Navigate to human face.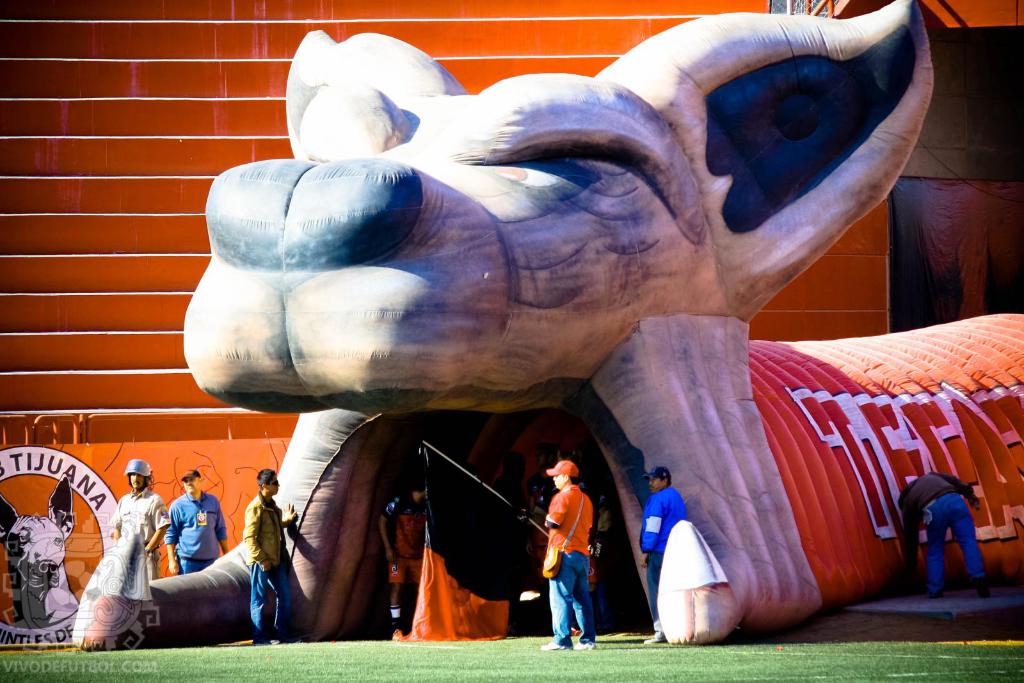
Navigation target: (131,472,143,488).
